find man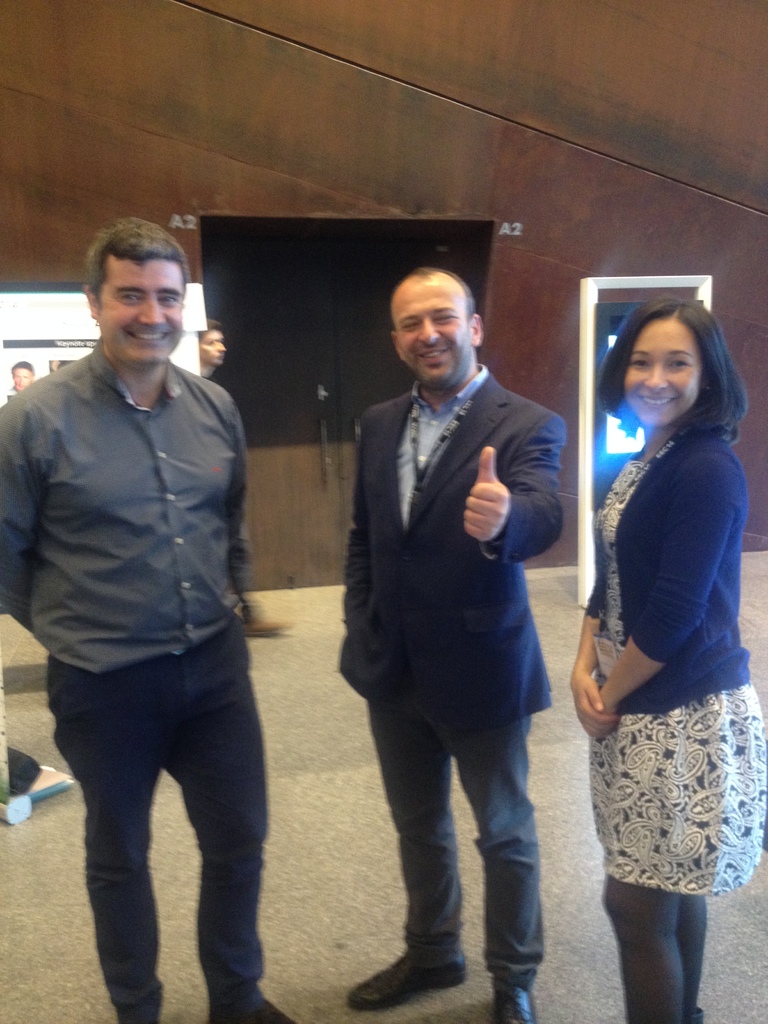
pyautogui.locateOnScreen(7, 350, 37, 392)
